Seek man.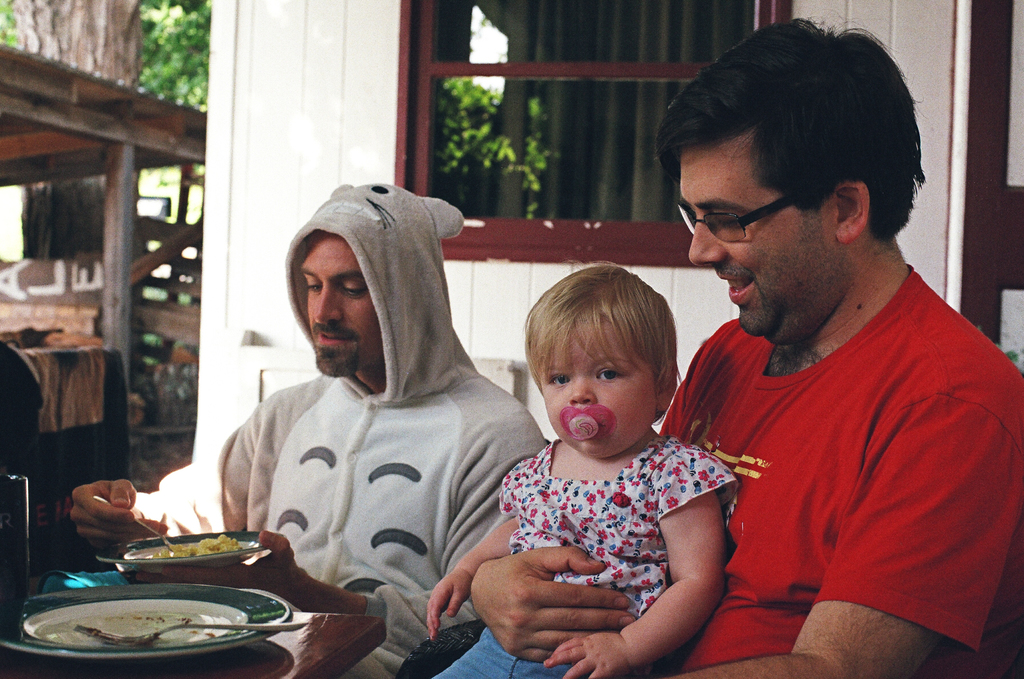
<bbox>65, 182, 547, 678</bbox>.
